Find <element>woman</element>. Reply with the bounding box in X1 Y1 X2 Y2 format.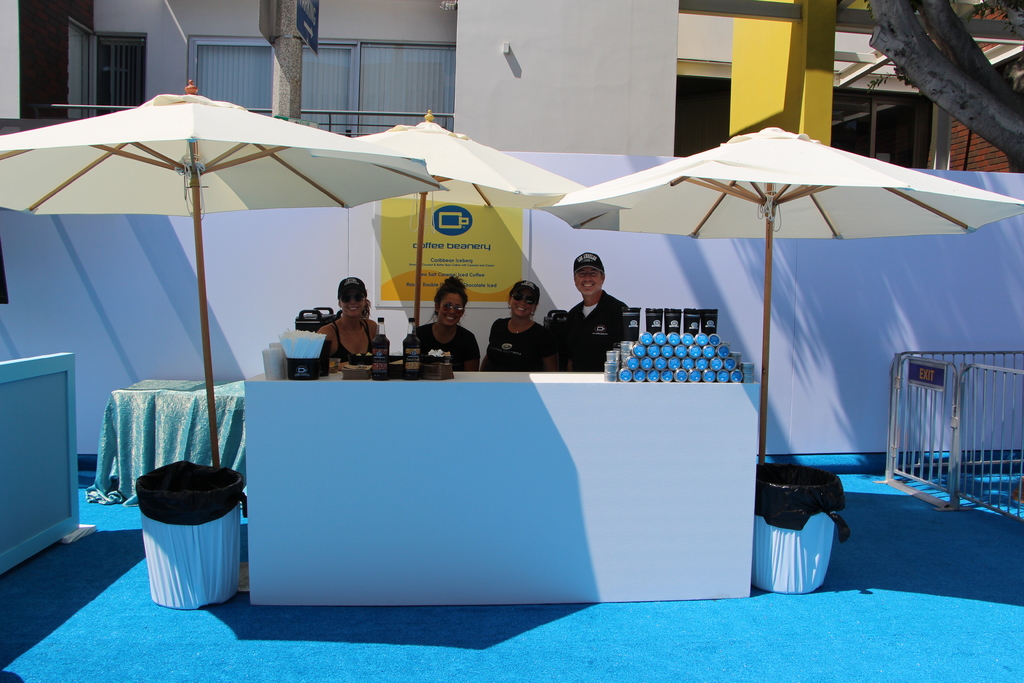
483 278 555 372.
